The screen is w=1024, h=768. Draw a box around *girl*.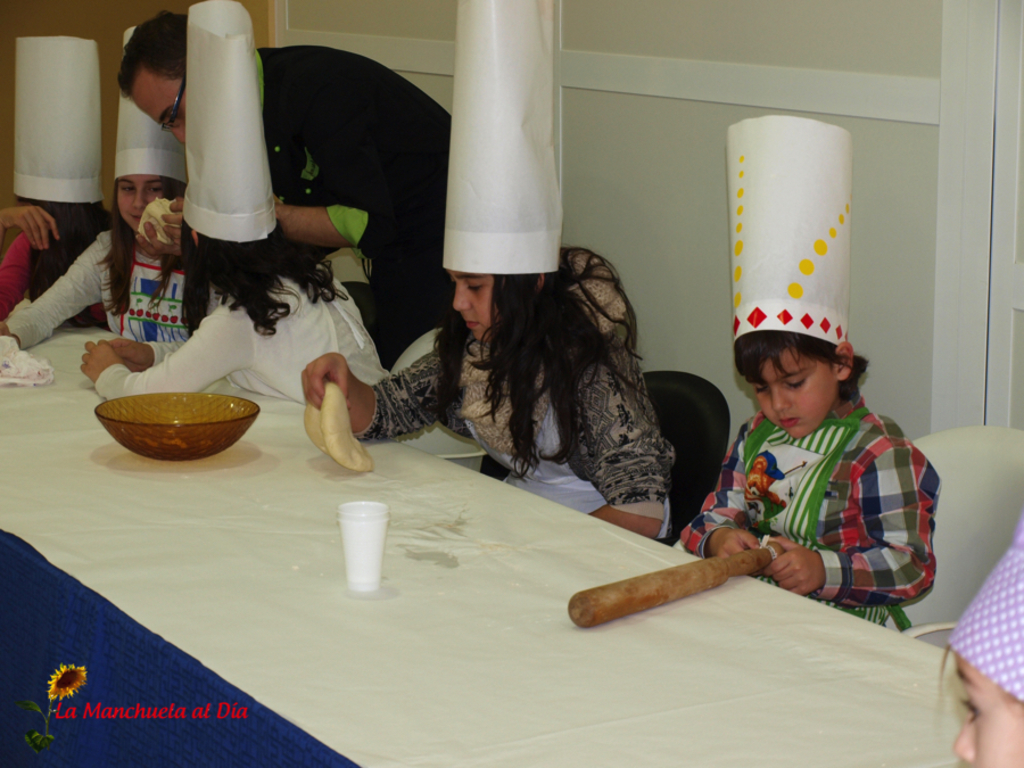
detection(298, 0, 682, 545).
